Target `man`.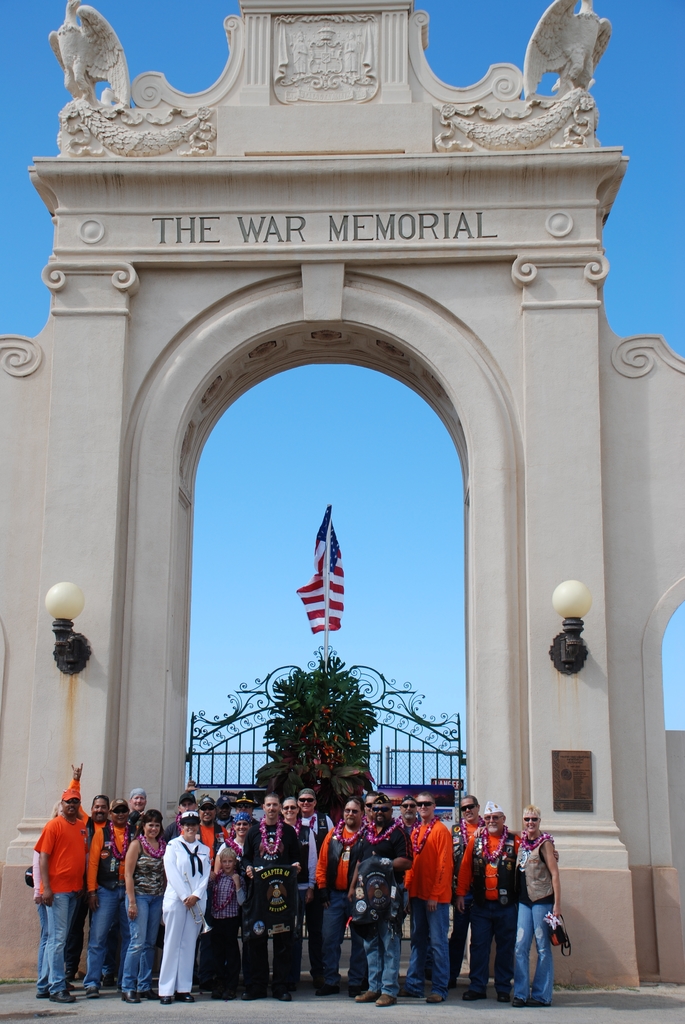
Target region: l=235, t=788, r=292, b=1000.
